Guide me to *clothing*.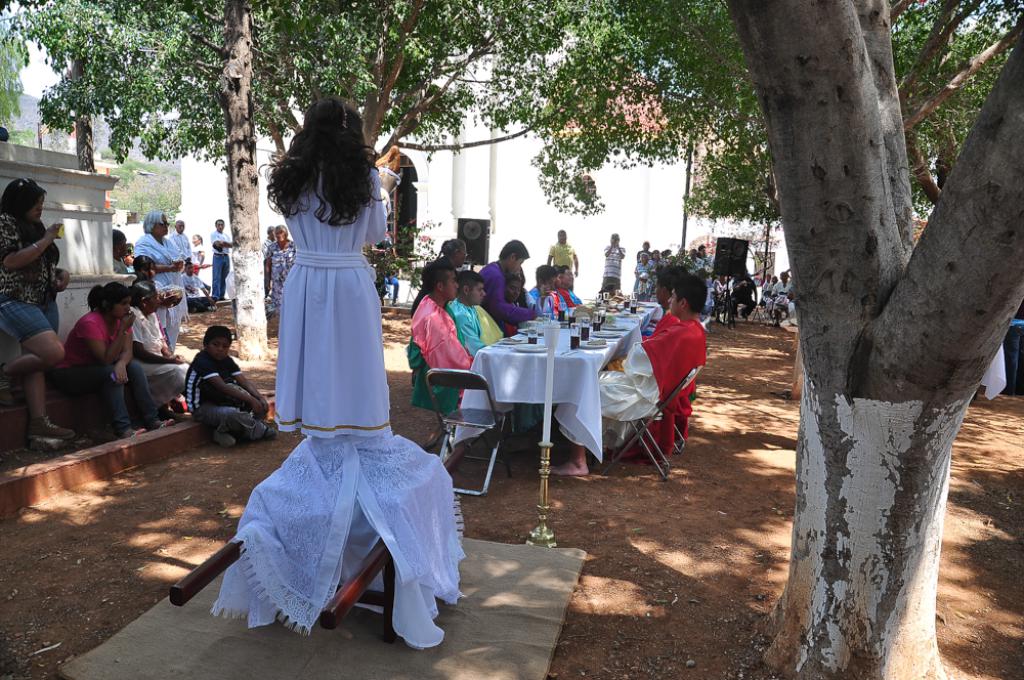
Guidance: 605,243,616,282.
